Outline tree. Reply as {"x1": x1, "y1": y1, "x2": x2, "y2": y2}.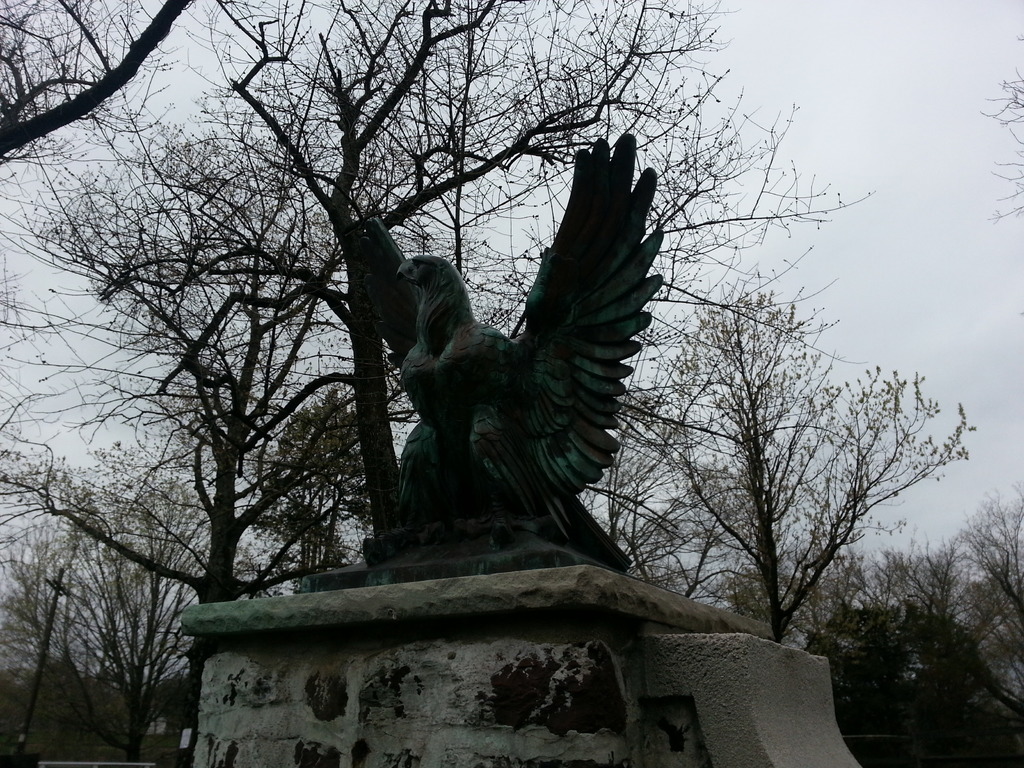
{"x1": 968, "y1": 68, "x2": 1023, "y2": 227}.
